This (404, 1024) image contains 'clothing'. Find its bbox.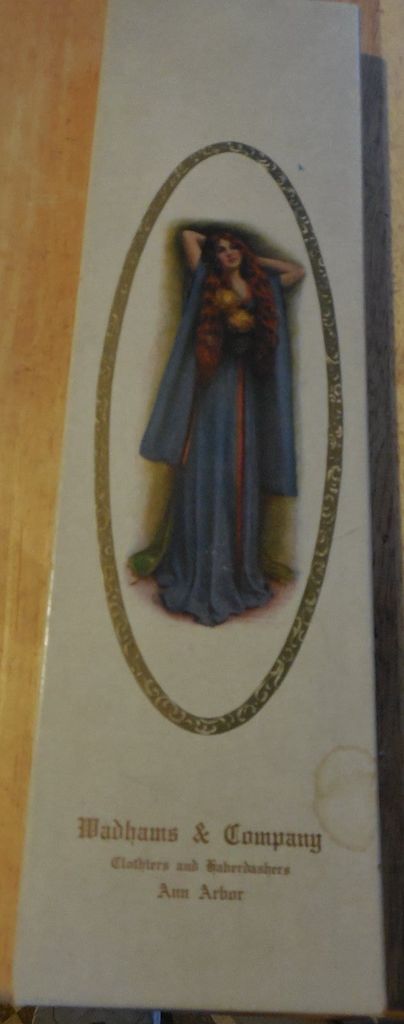
142, 184, 309, 657.
